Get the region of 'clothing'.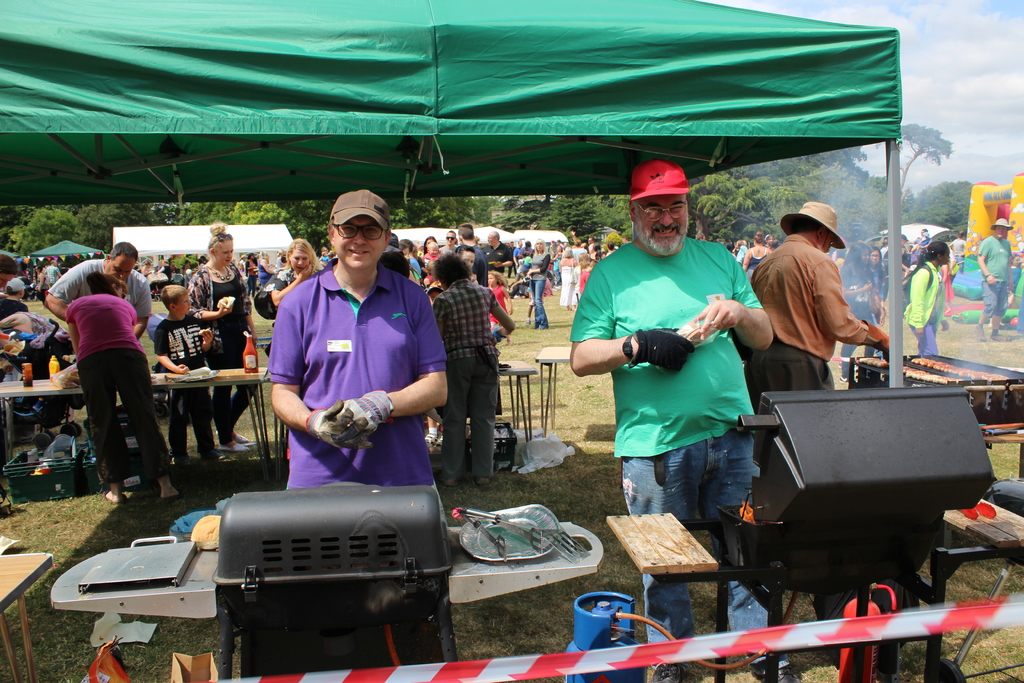
locate(79, 344, 150, 478).
